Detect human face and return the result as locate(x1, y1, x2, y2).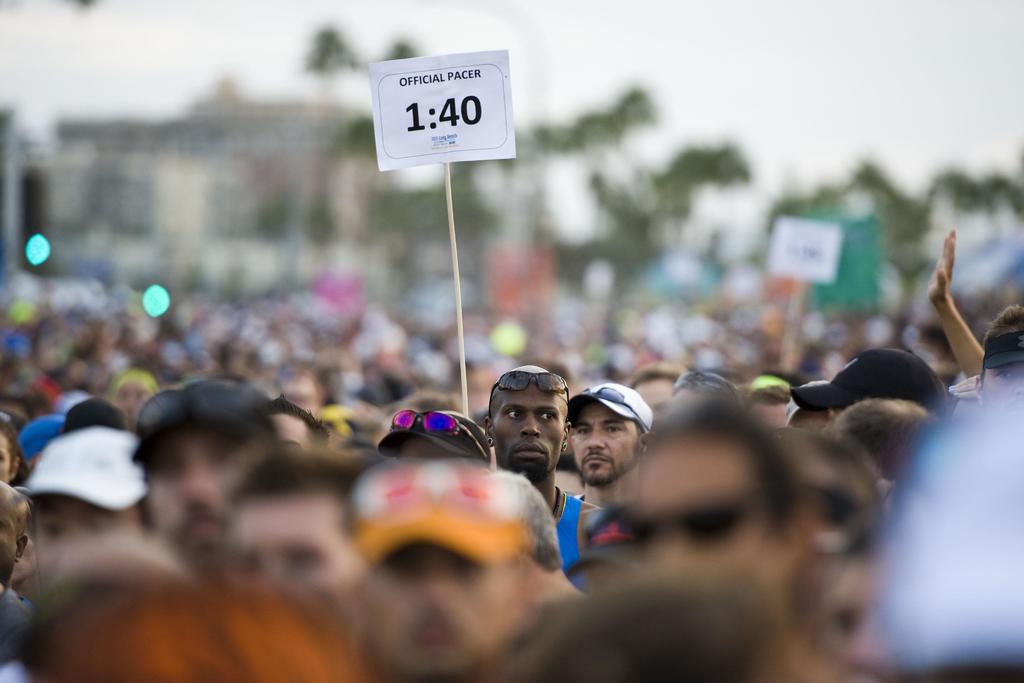
locate(760, 400, 787, 433).
